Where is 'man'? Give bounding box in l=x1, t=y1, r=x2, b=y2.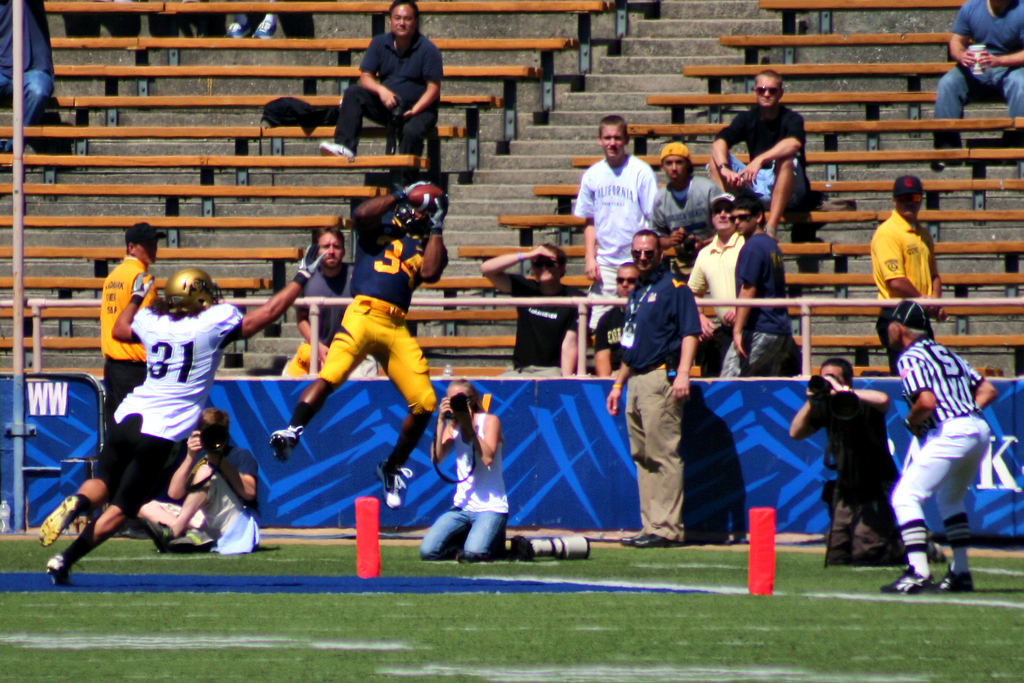
l=878, t=288, r=993, b=598.
